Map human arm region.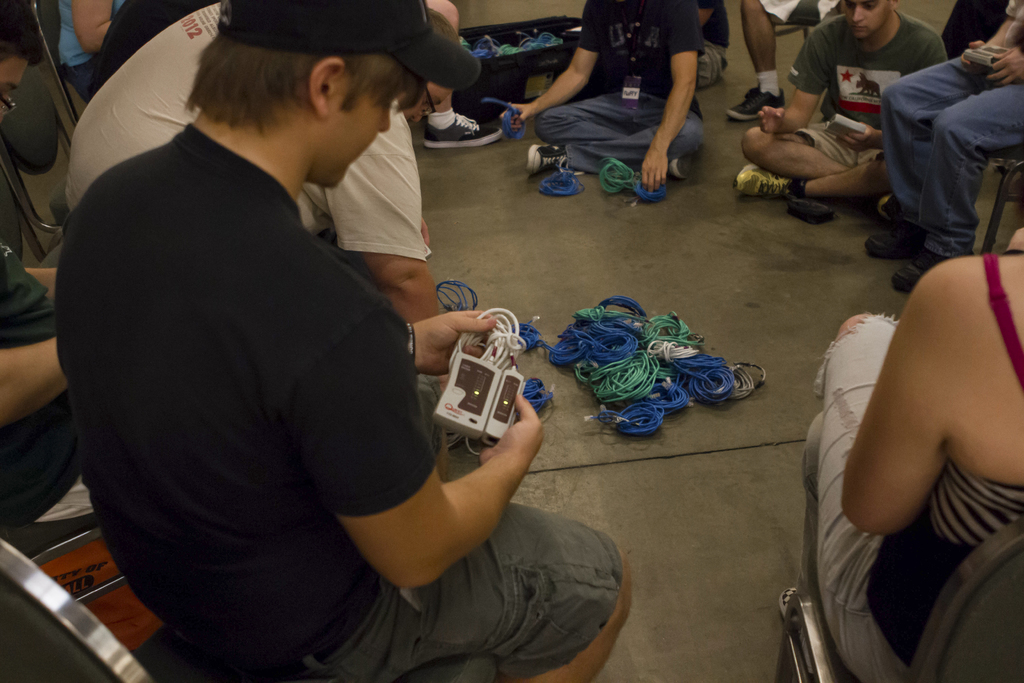
Mapped to rect(310, 240, 557, 628).
